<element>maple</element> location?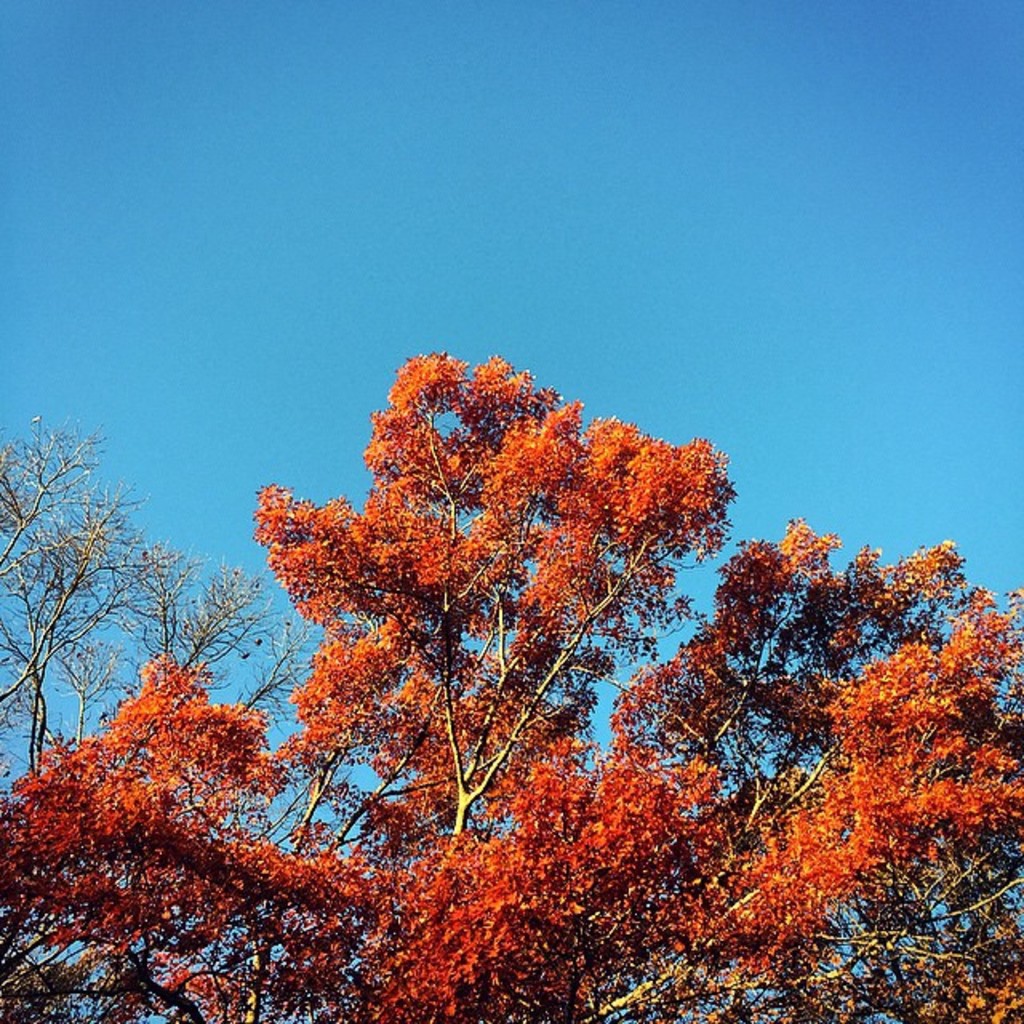
{"left": 0, "top": 651, "right": 346, "bottom": 1022}
